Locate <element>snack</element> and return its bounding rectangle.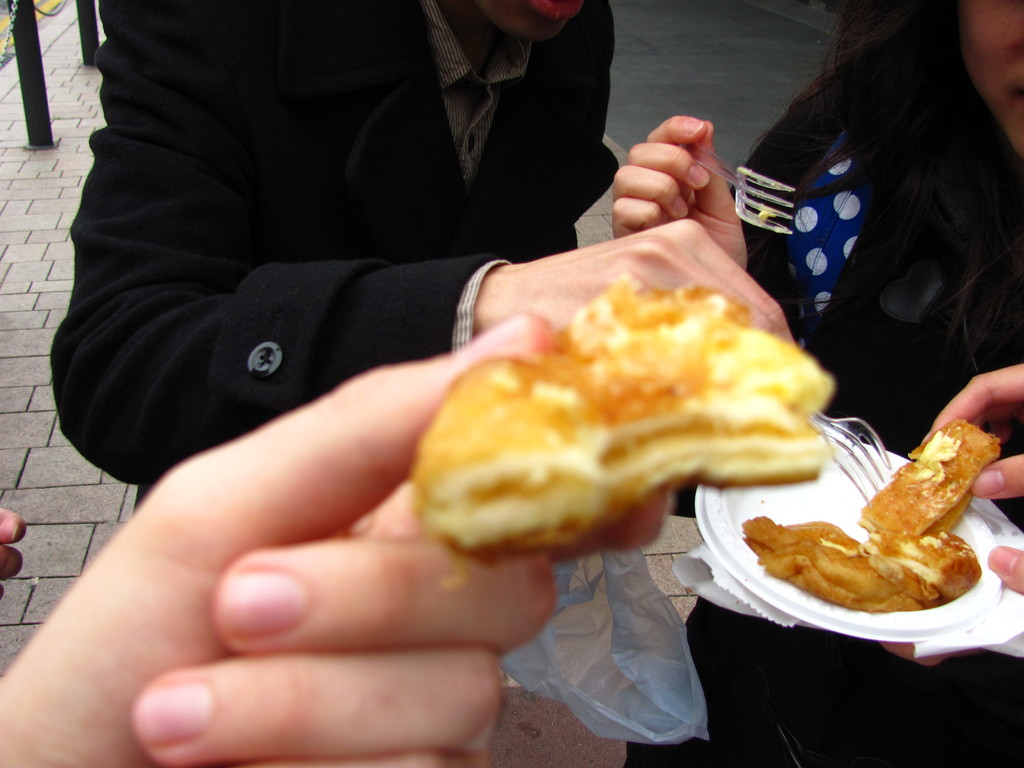
[397,278,837,547].
